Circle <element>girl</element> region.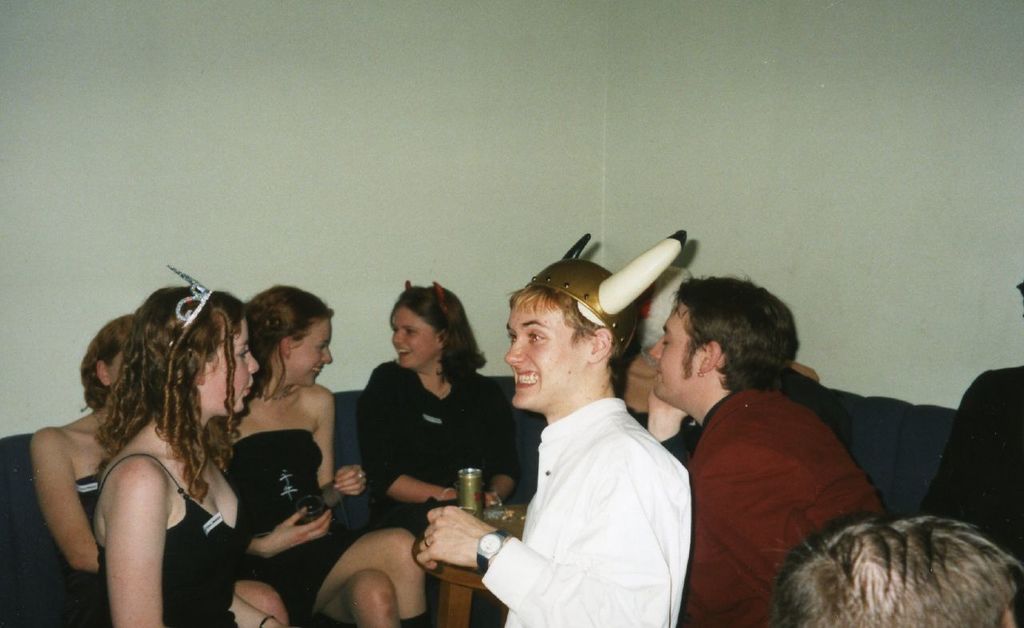
Region: 206/282/431/627.
